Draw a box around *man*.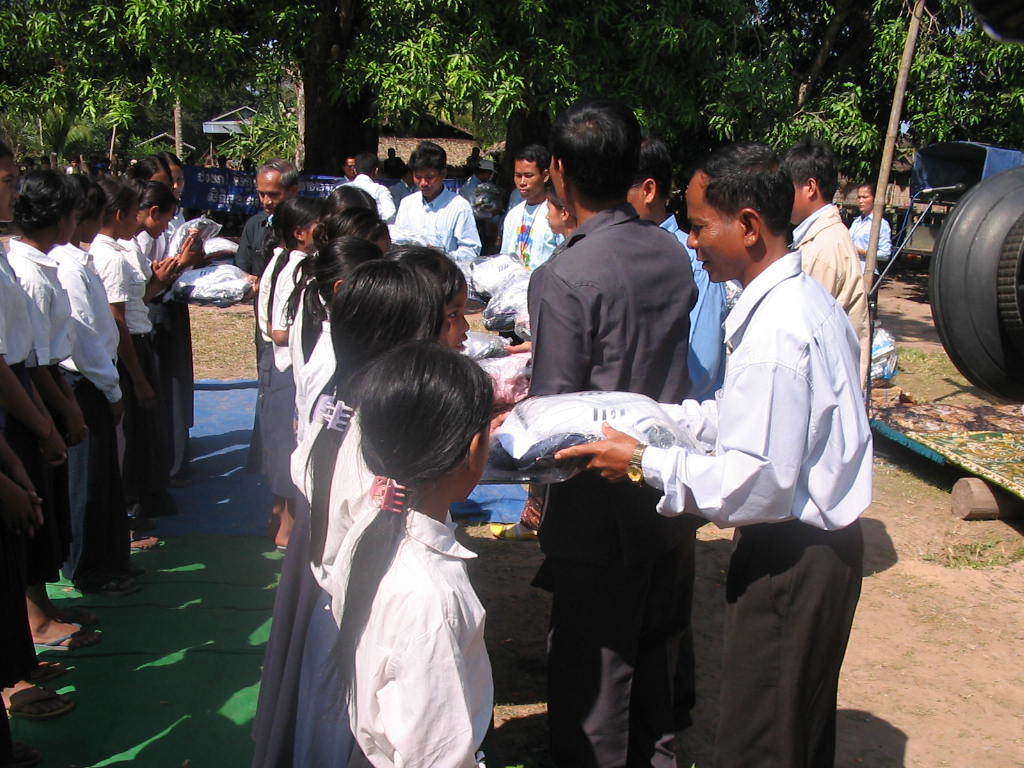
342:154:402:225.
